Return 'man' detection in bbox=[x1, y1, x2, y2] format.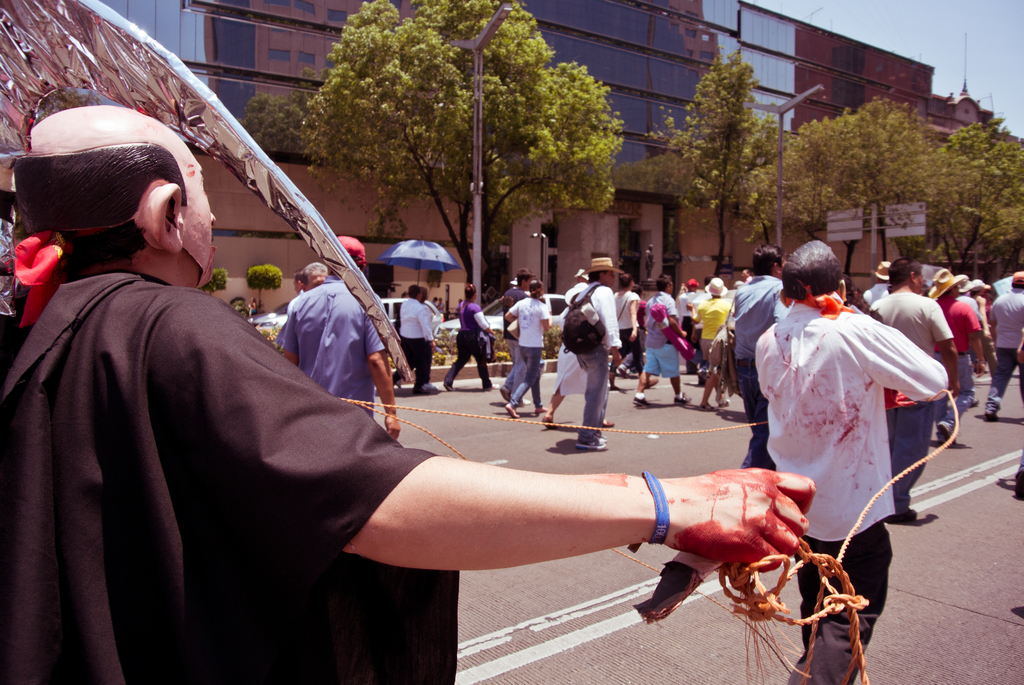
bbox=[717, 249, 778, 473].
